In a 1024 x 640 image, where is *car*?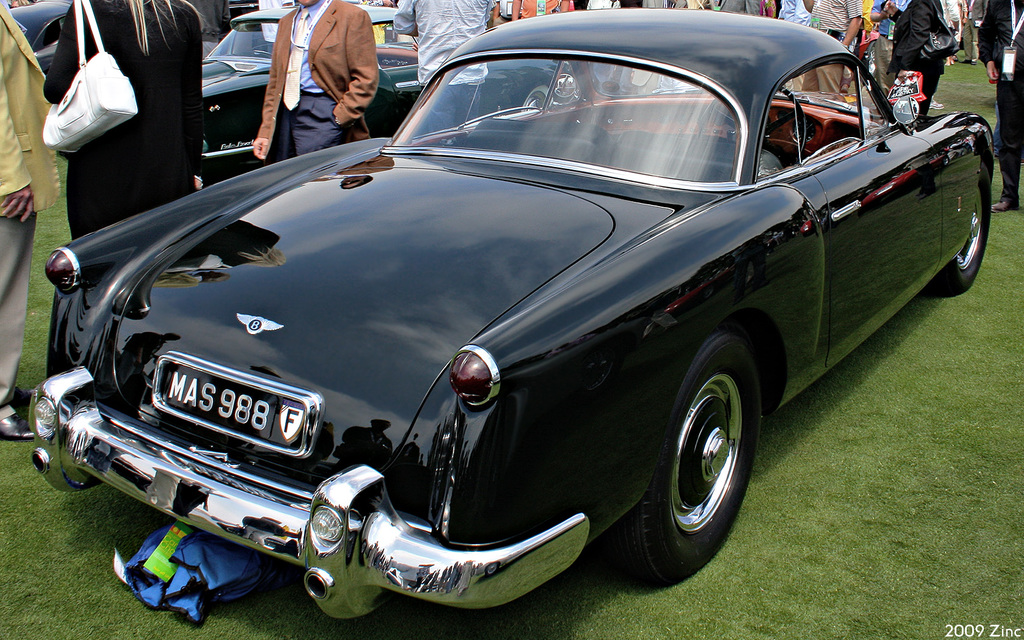
41/45/997/597.
